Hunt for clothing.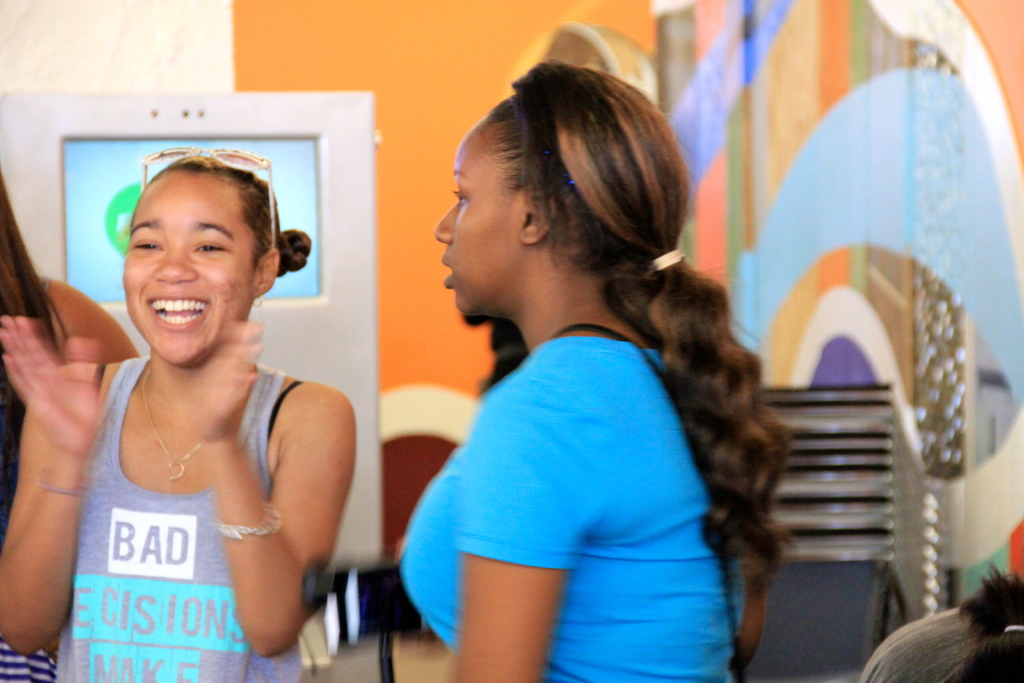
Hunted down at region(3, 375, 64, 682).
